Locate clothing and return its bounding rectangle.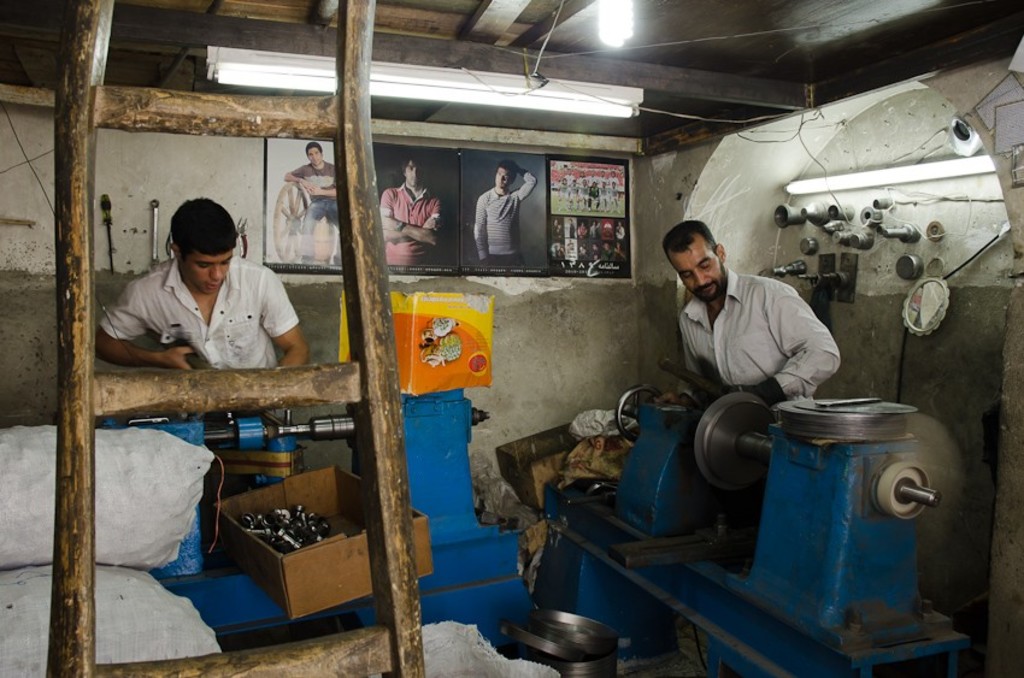
Rect(378, 184, 443, 267).
